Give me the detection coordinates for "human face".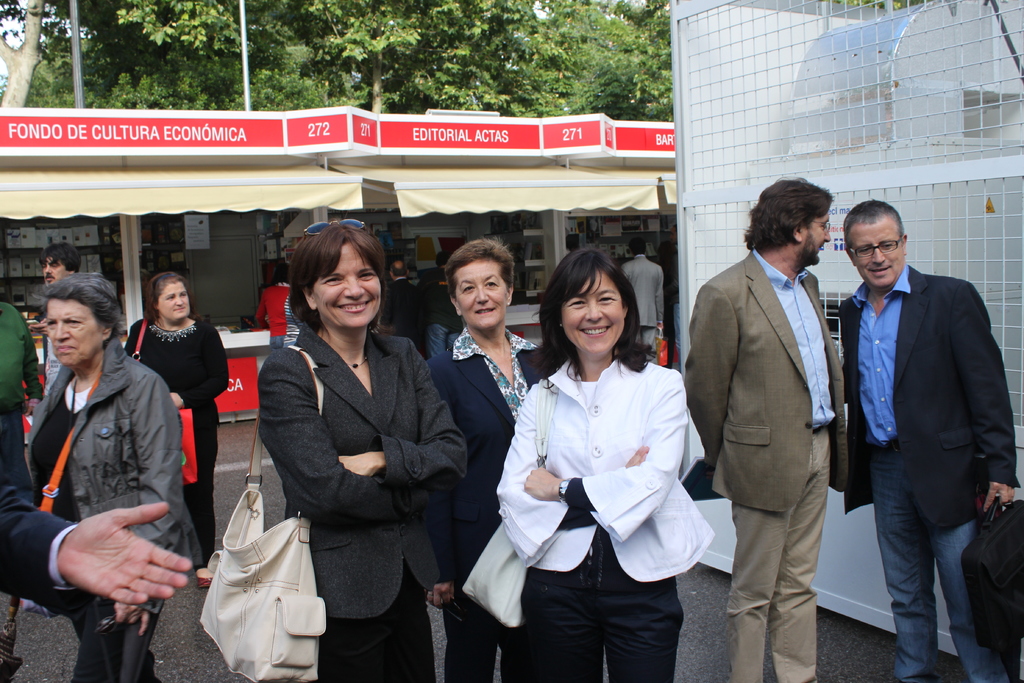
447/254/502/329.
